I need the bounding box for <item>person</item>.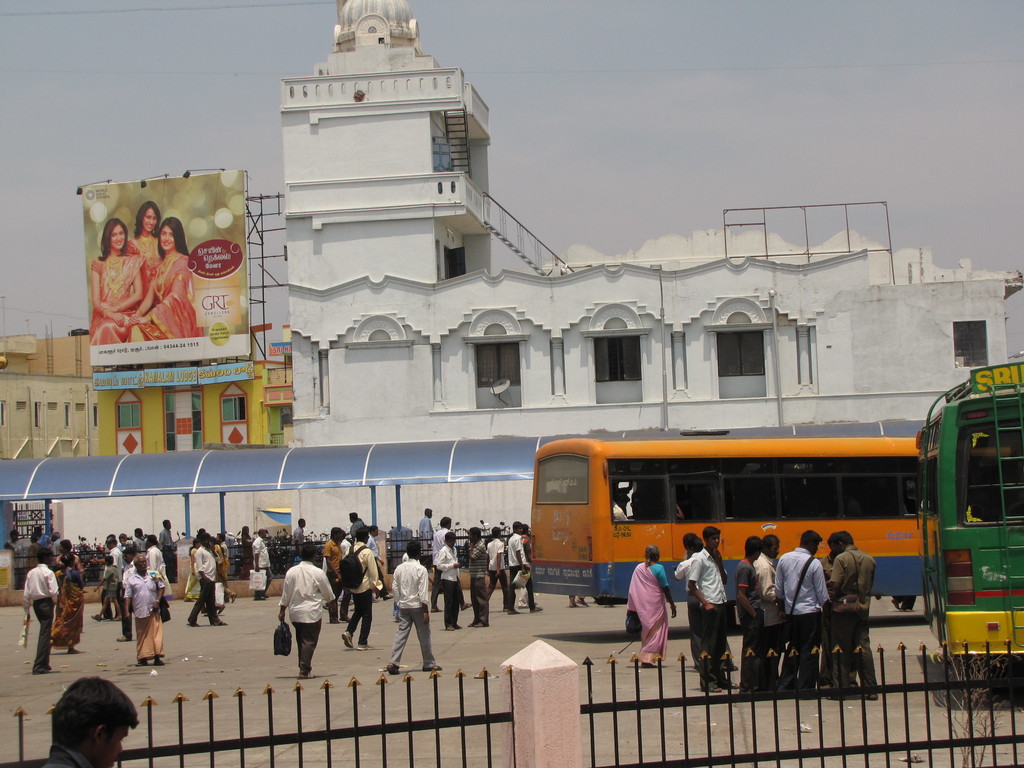
Here it is: 511 523 540 613.
